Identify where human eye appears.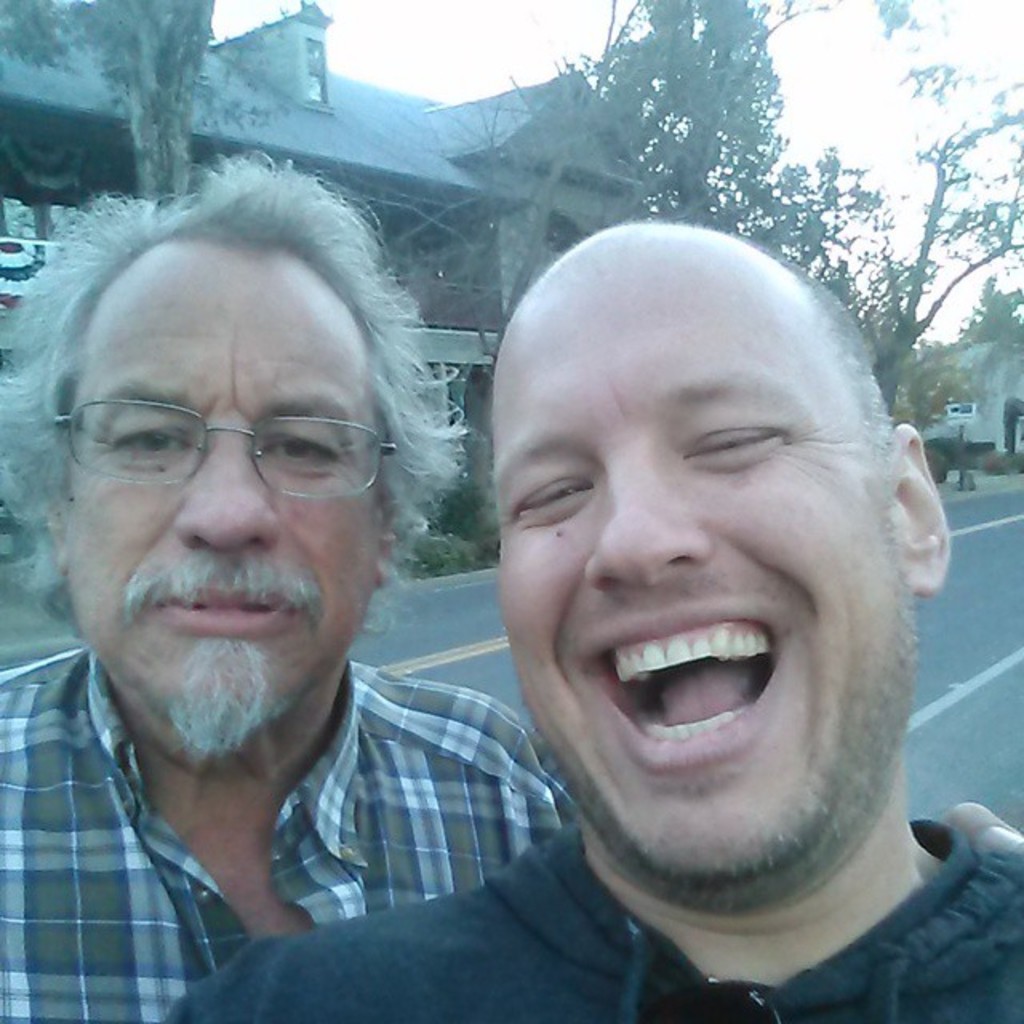
Appears at rect(514, 475, 600, 518).
